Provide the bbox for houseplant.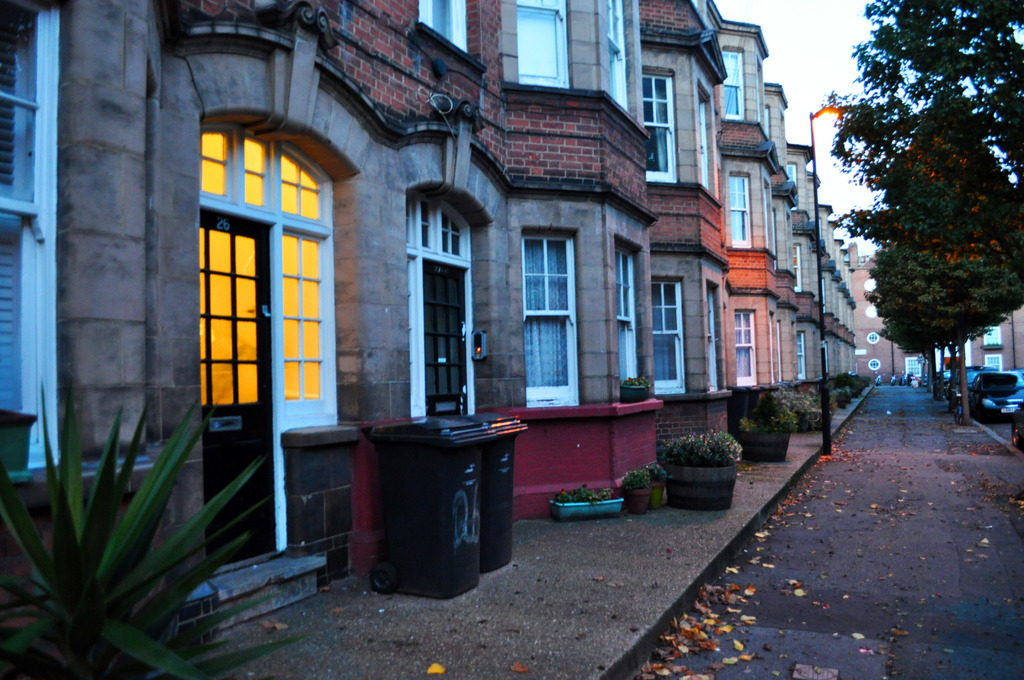
637, 458, 669, 505.
